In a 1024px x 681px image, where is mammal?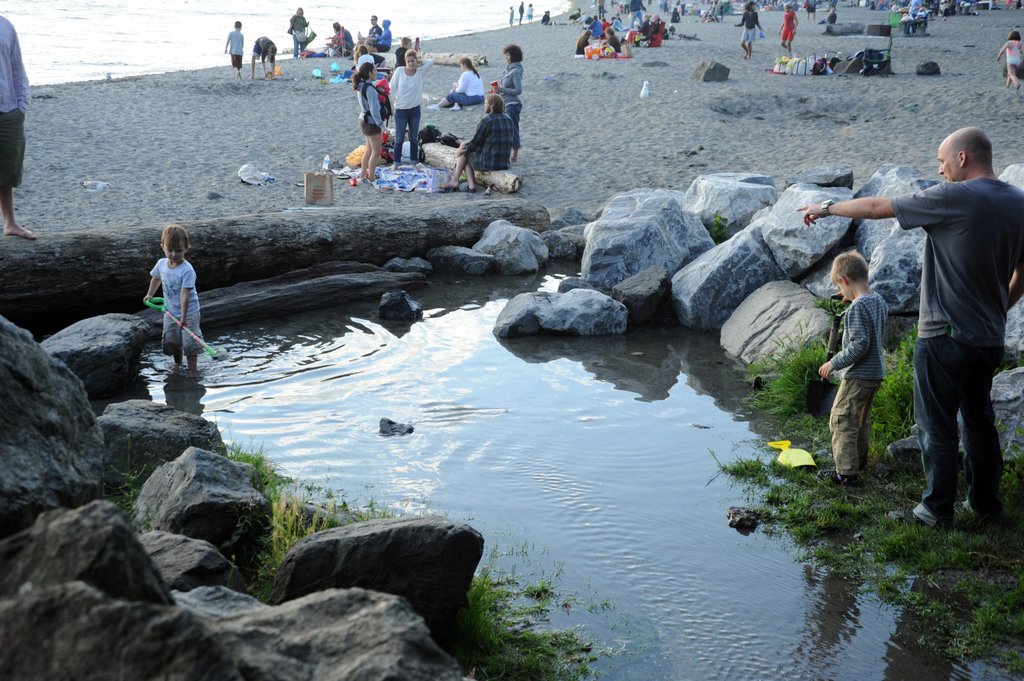
l=652, t=13, r=659, b=33.
